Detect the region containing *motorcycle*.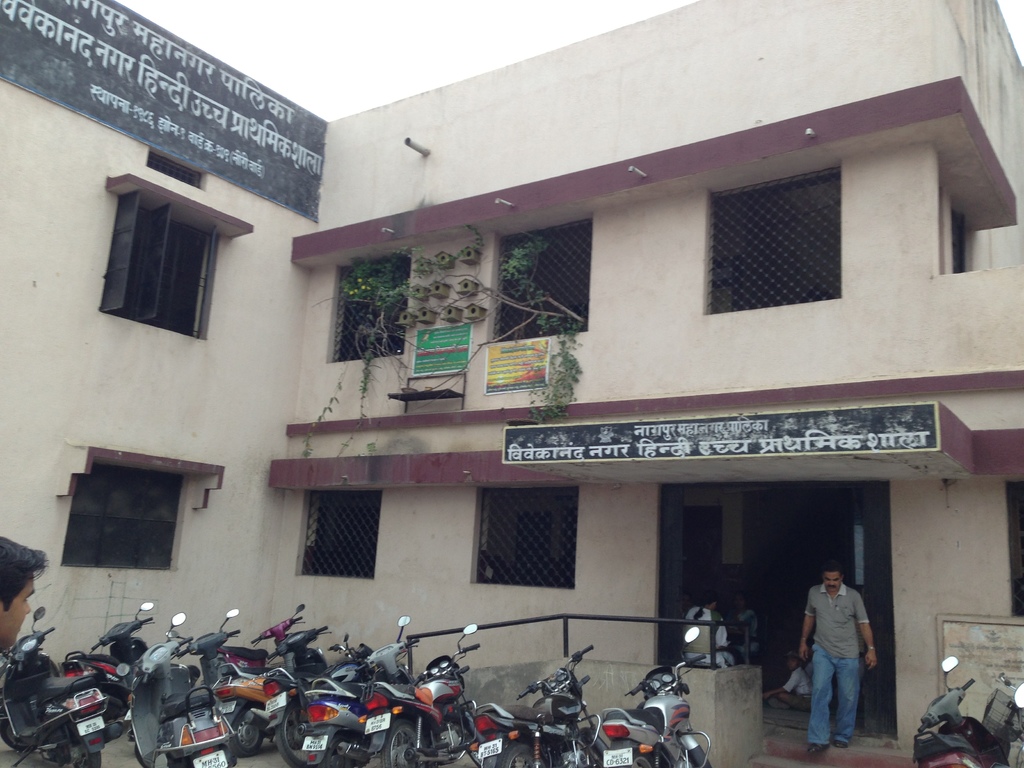
detection(125, 608, 237, 767).
